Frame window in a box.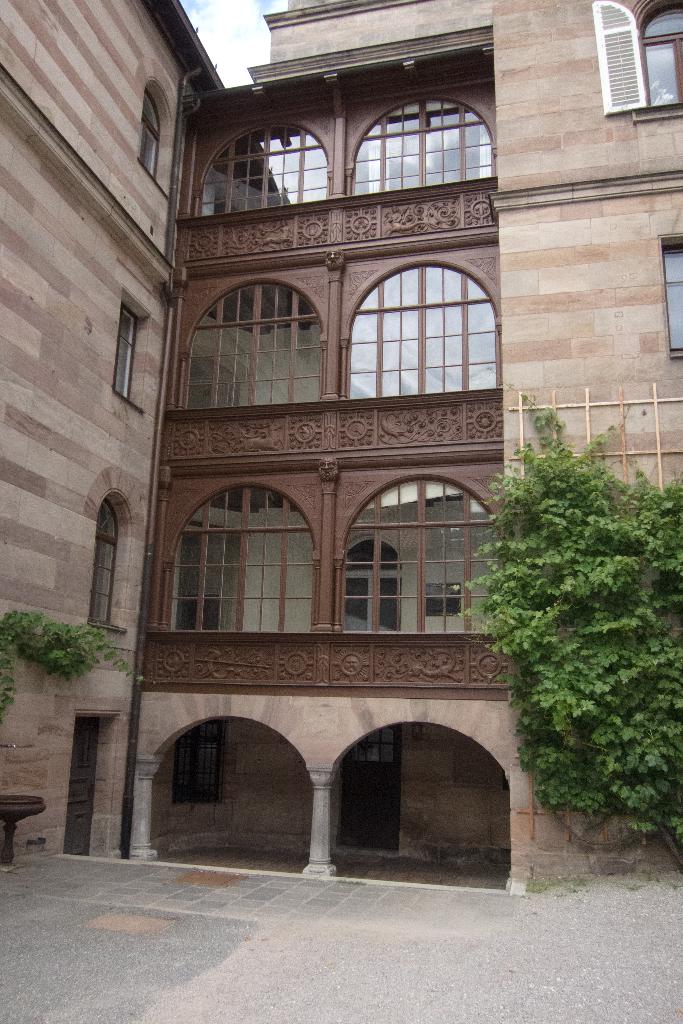
<region>197, 115, 326, 214</region>.
